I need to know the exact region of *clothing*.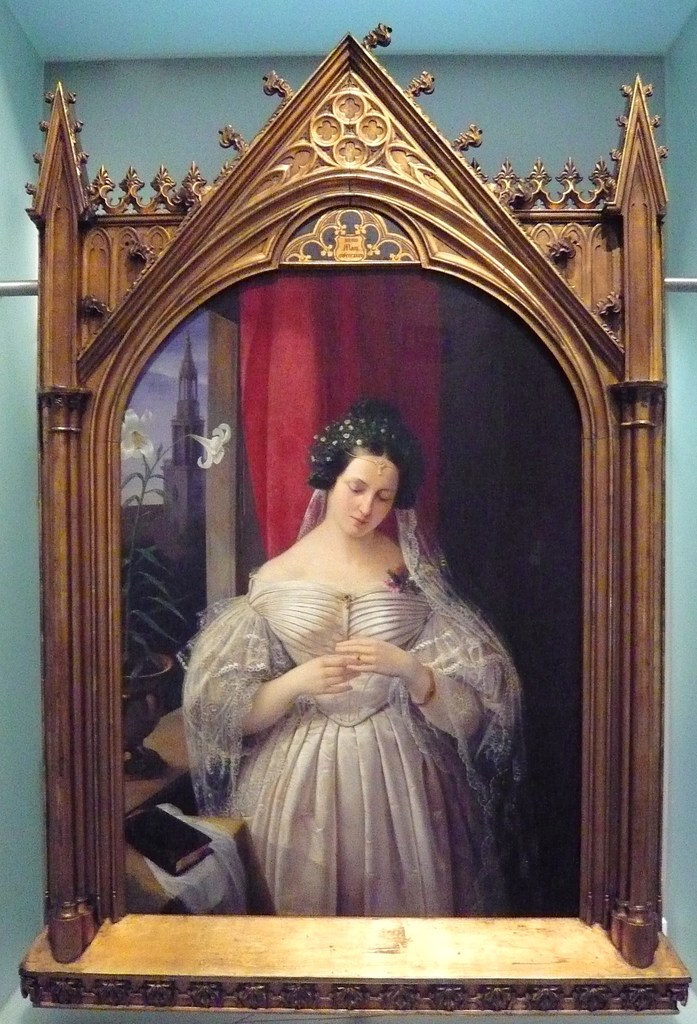
Region: <region>188, 512, 543, 925</region>.
